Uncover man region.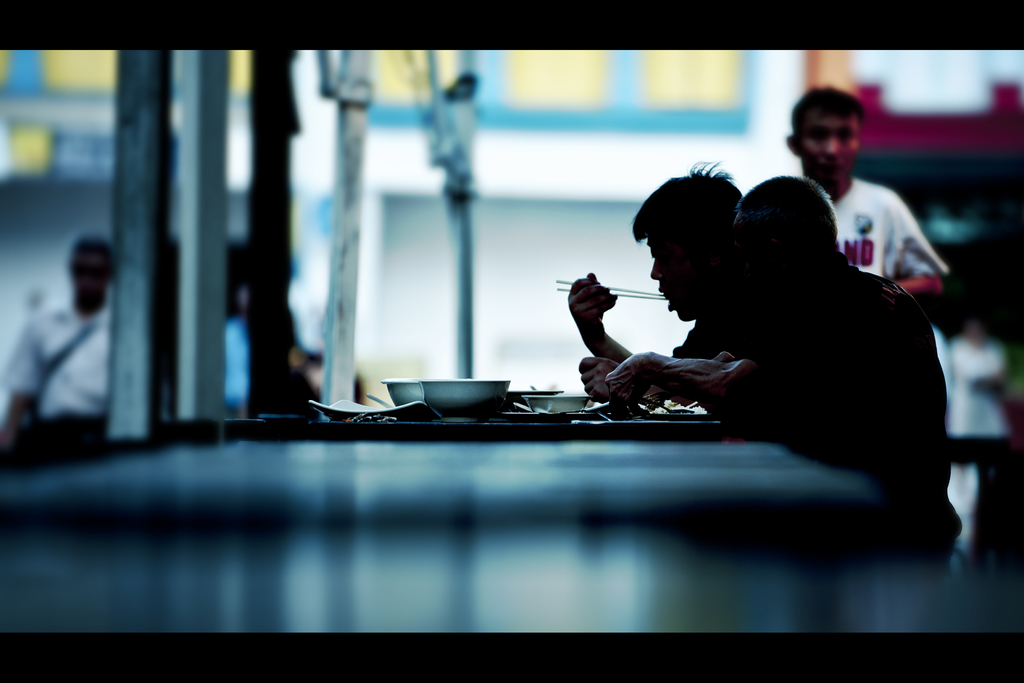
Uncovered: bbox=[787, 88, 950, 311].
